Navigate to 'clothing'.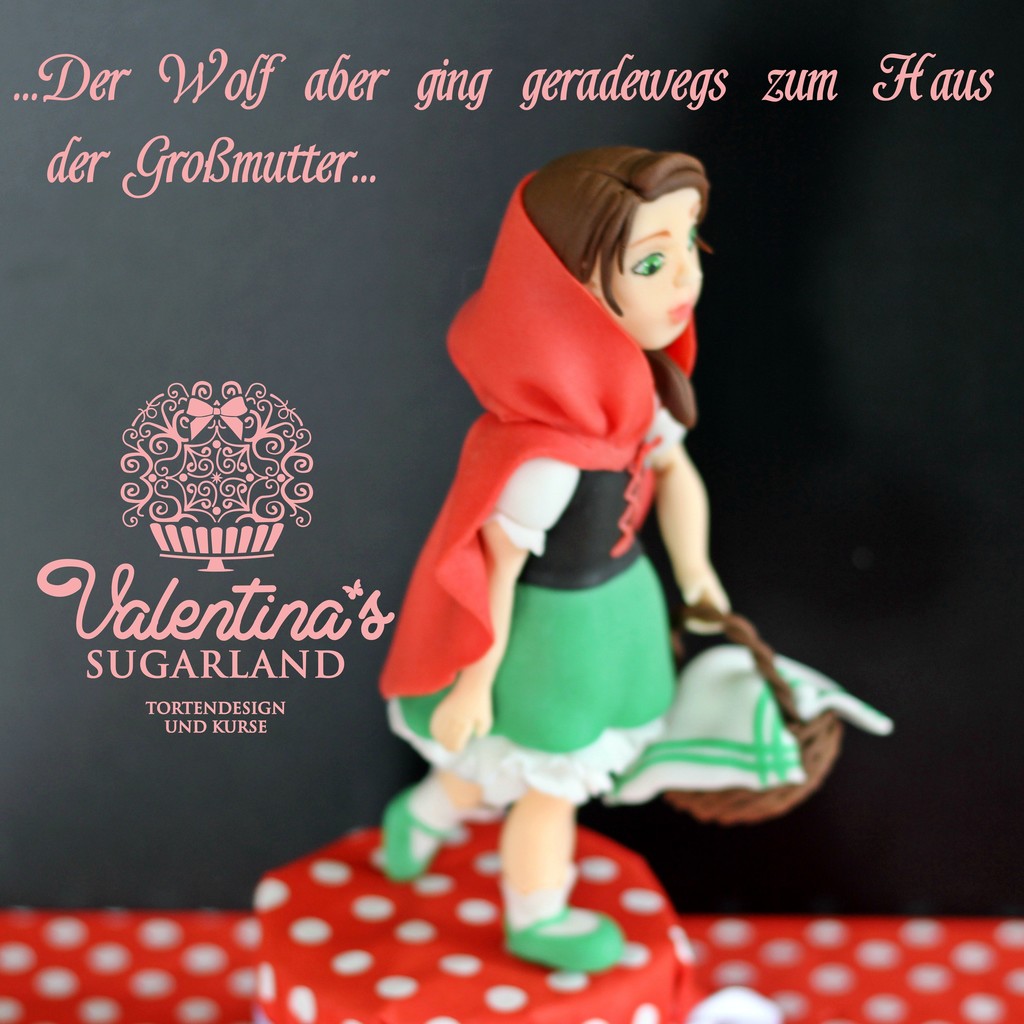
Navigation target: Rect(371, 169, 668, 817).
